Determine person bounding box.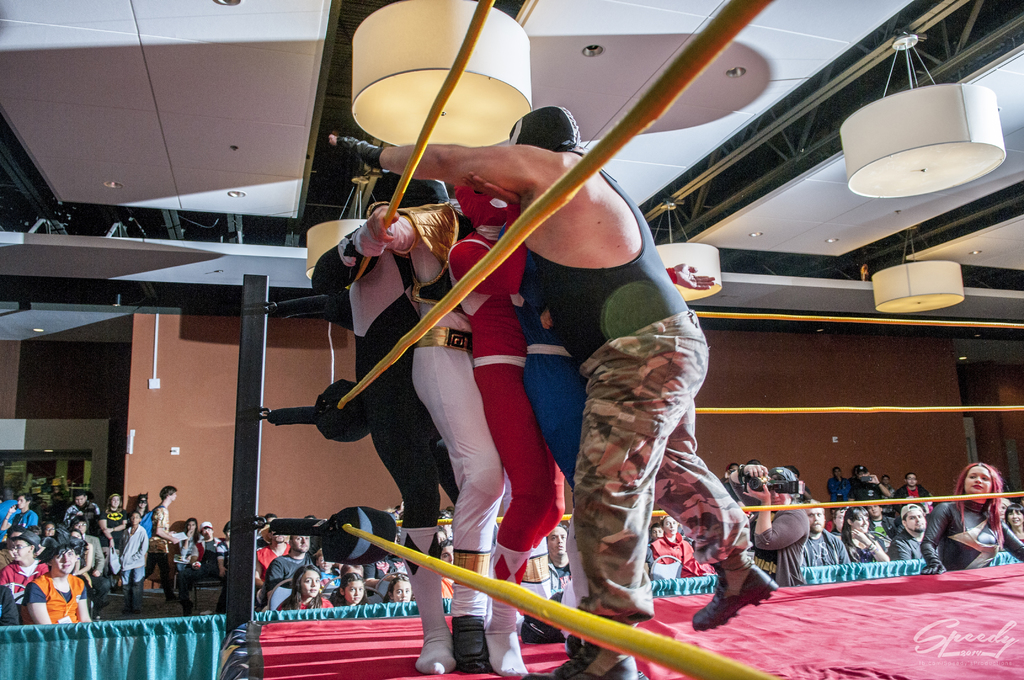
Determined: select_region(433, 163, 601, 676).
